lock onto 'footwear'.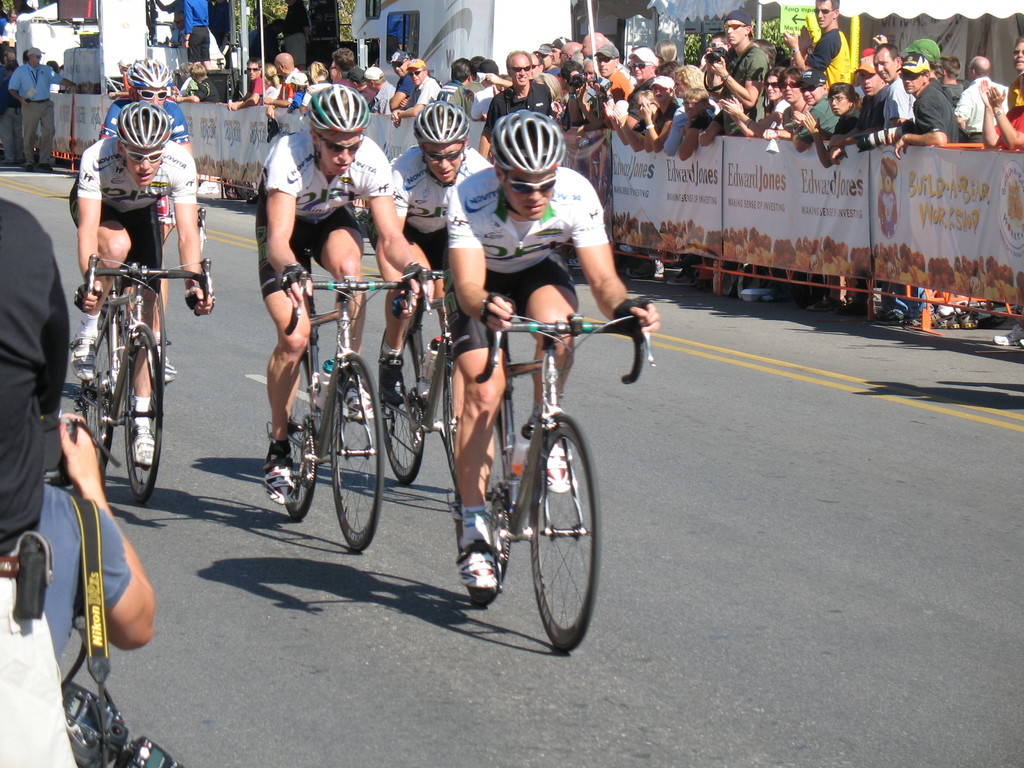
Locked: 65,330,98,378.
